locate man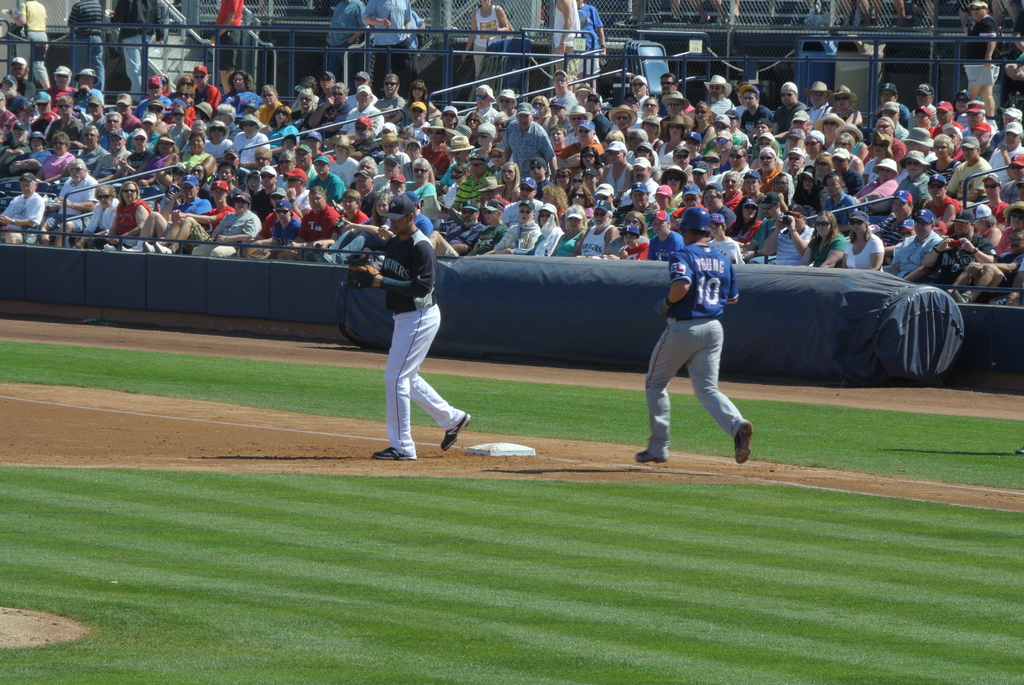
select_region(942, 233, 1023, 308)
